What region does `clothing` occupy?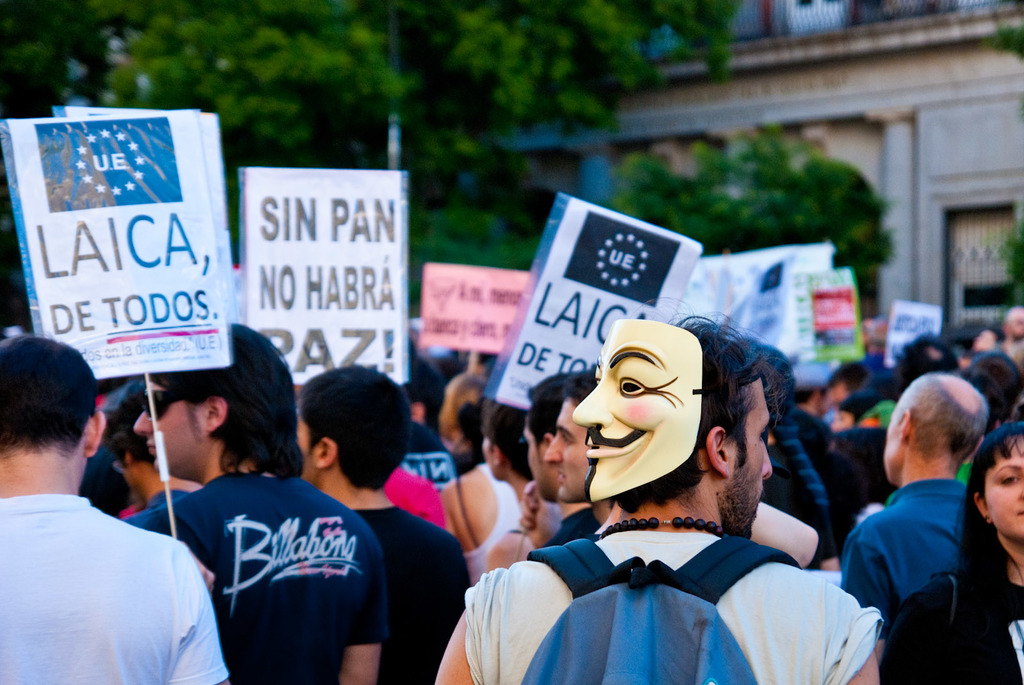
156, 478, 412, 668.
